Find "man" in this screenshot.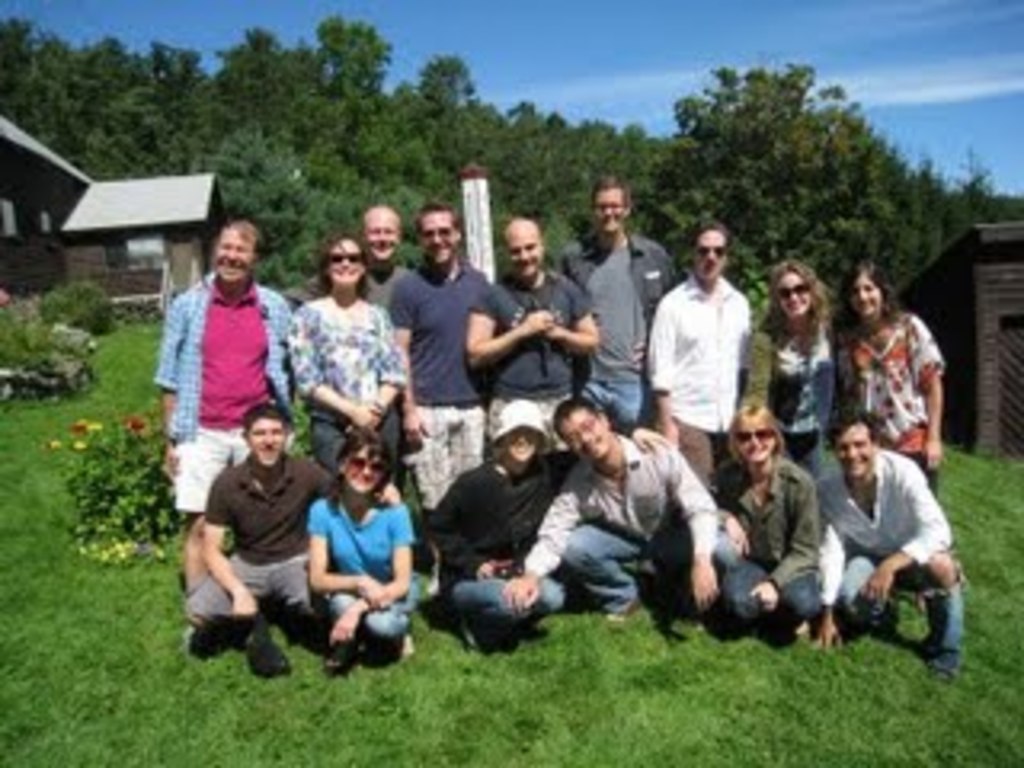
The bounding box for "man" is <region>640, 218, 755, 506</region>.
